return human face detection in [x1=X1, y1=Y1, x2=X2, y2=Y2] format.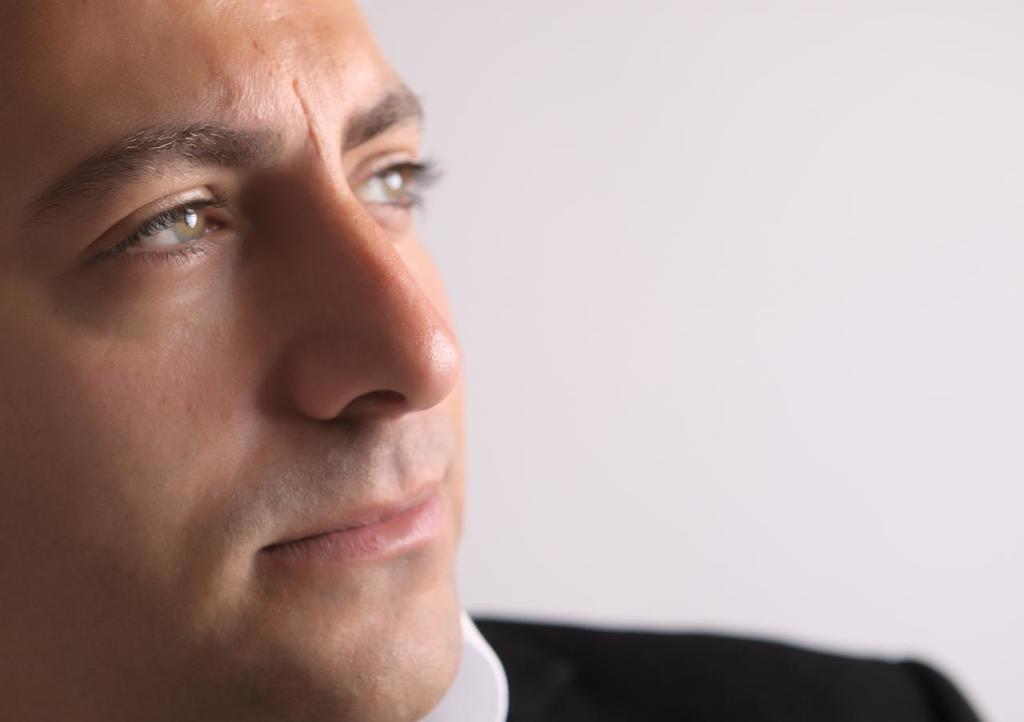
[x1=0, y1=0, x2=469, y2=721].
